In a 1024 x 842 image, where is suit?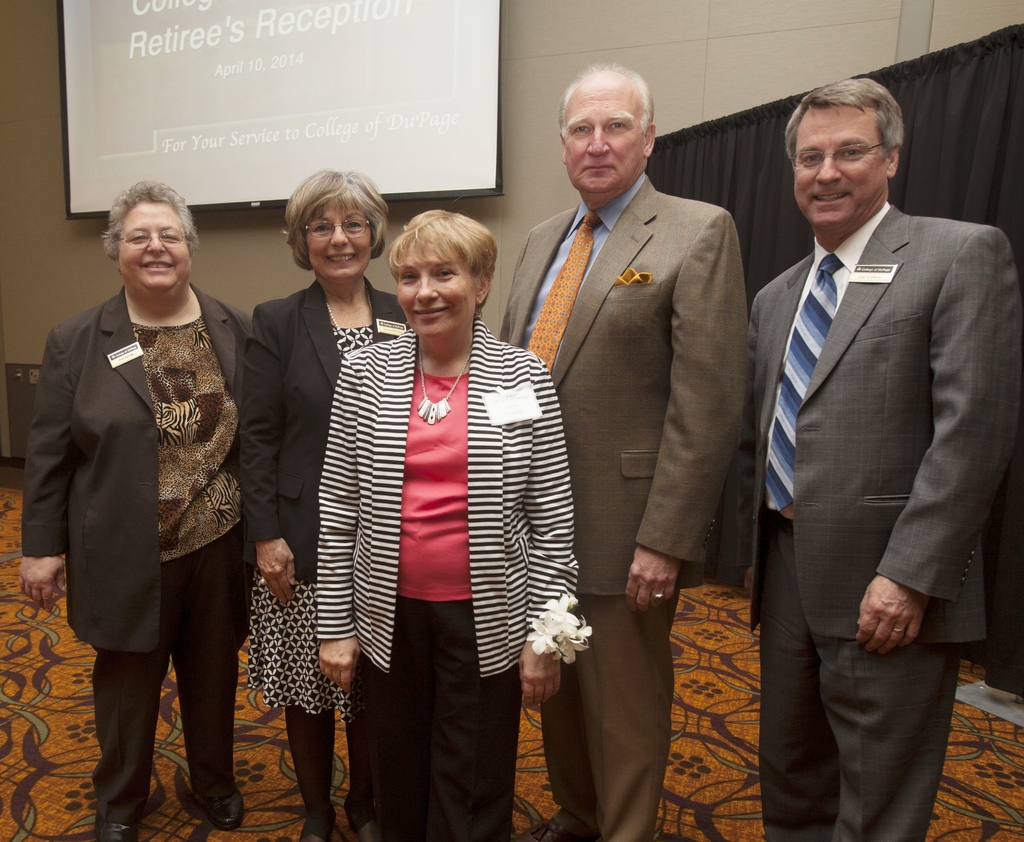
Rect(746, 200, 1023, 841).
